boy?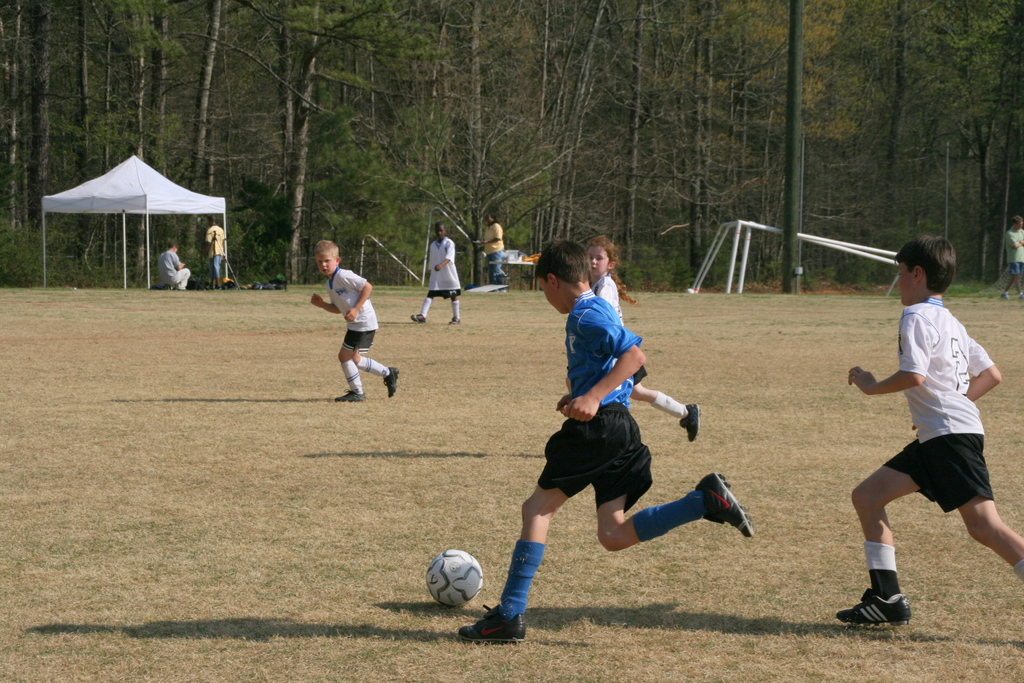
312/237/399/401
